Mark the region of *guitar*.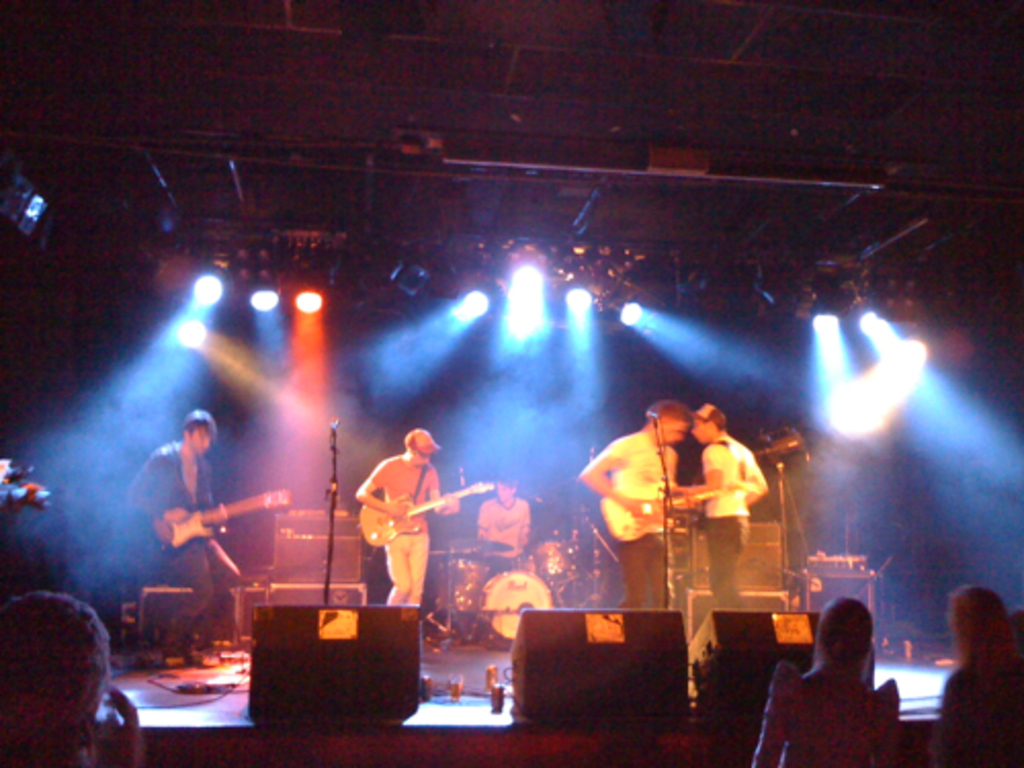
Region: bbox=[356, 475, 496, 551].
